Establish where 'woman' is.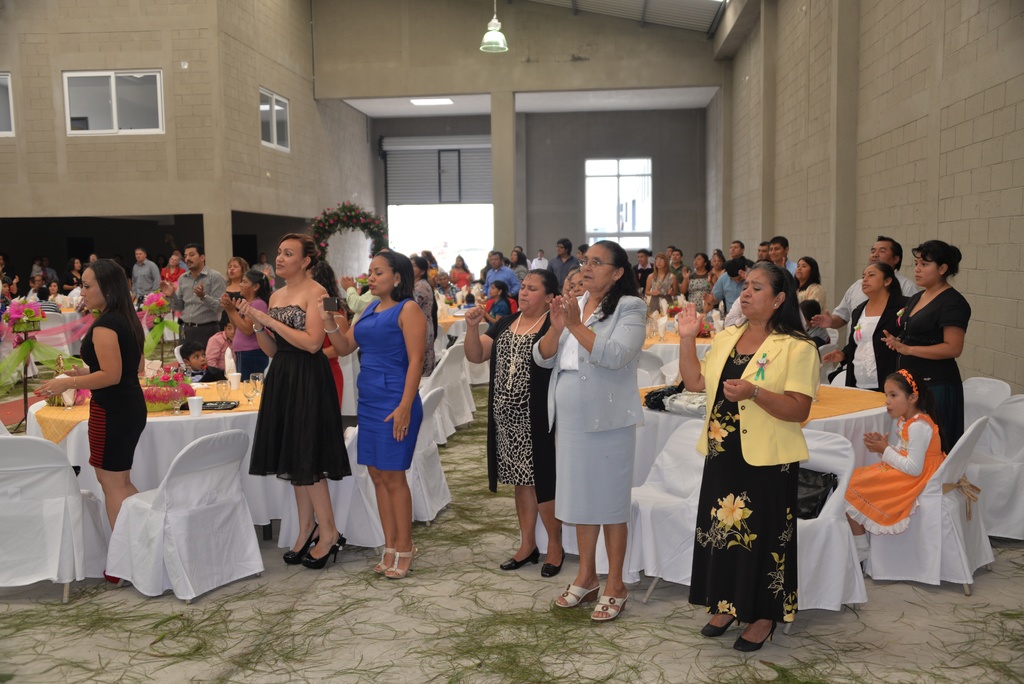
Established at <bbox>462, 266, 562, 578</bbox>.
